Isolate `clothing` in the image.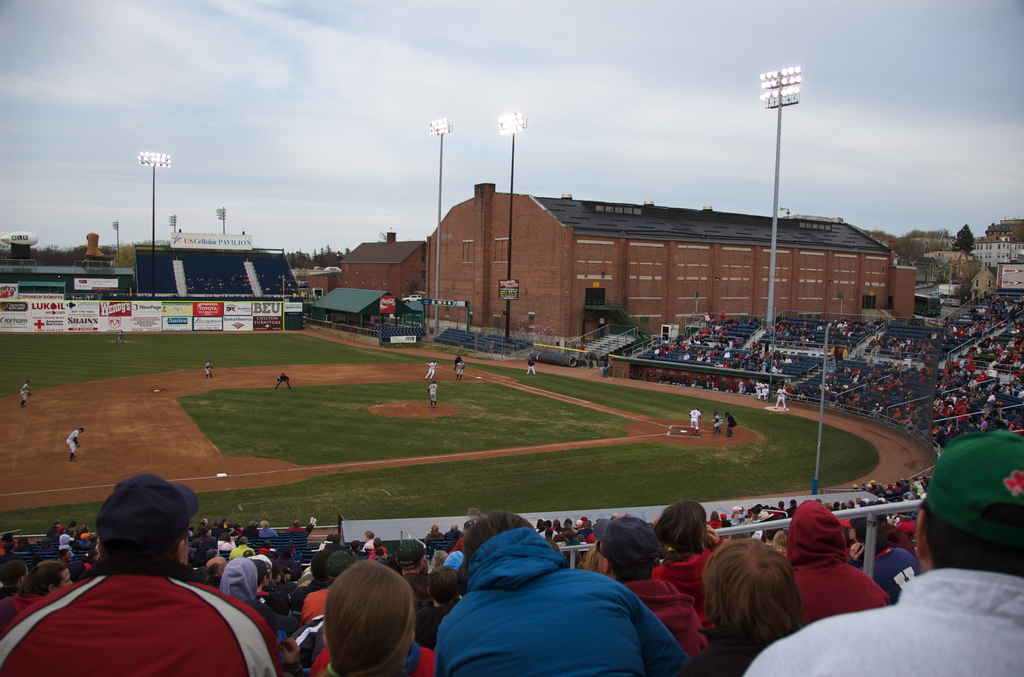
Isolated region: 689:408:697:432.
